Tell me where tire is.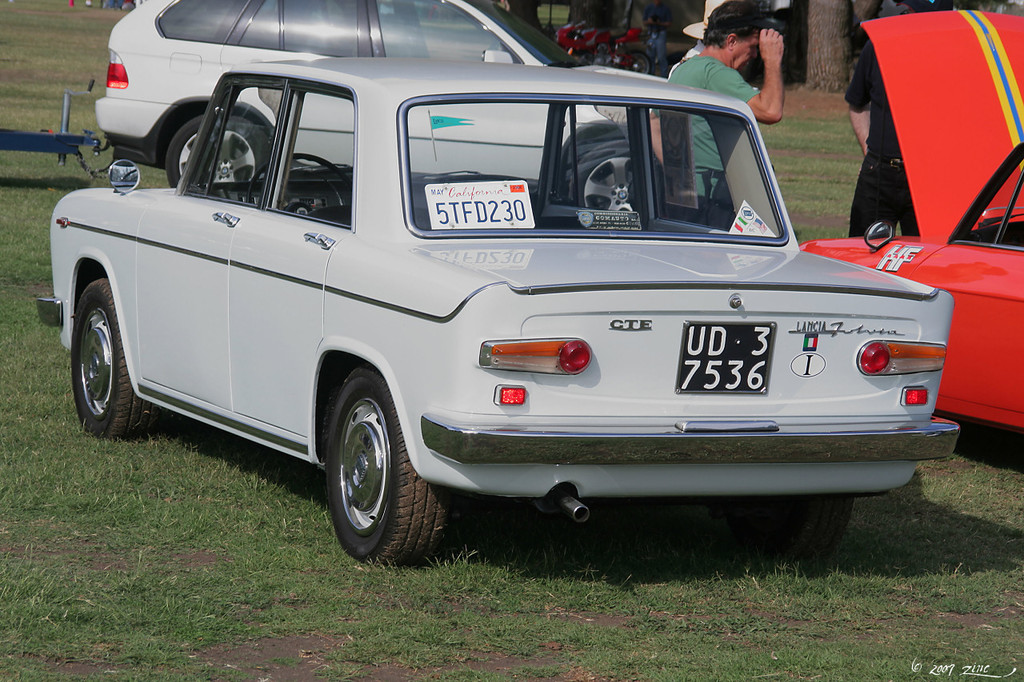
tire is at 62:284:182:449.
